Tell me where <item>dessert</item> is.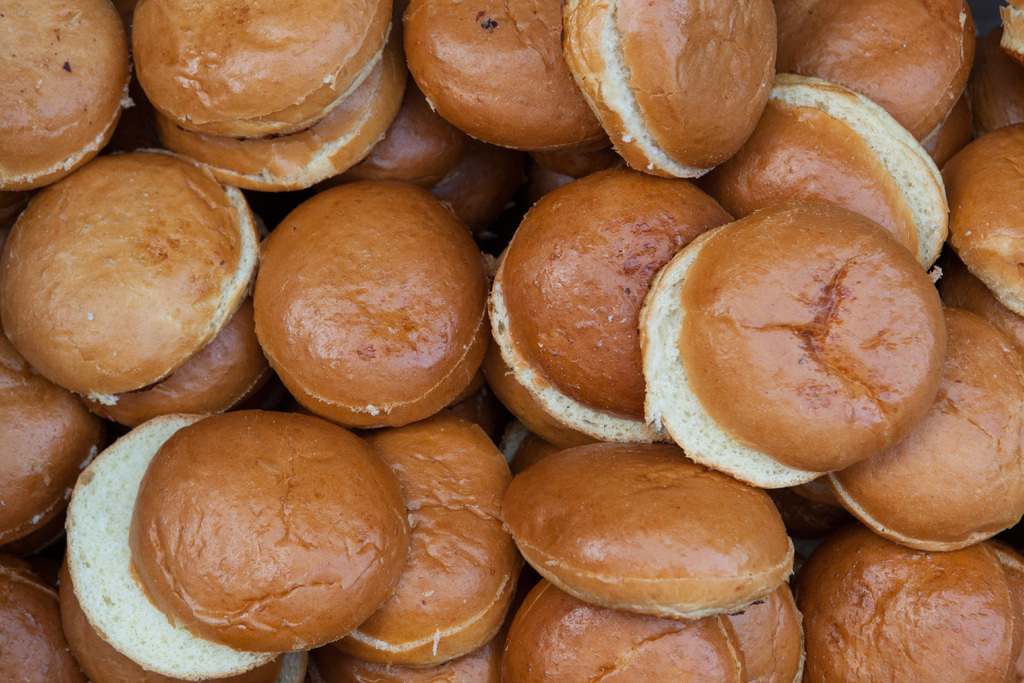
<item>dessert</item> is at {"left": 403, "top": 0, "right": 595, "bottom": 150}.
